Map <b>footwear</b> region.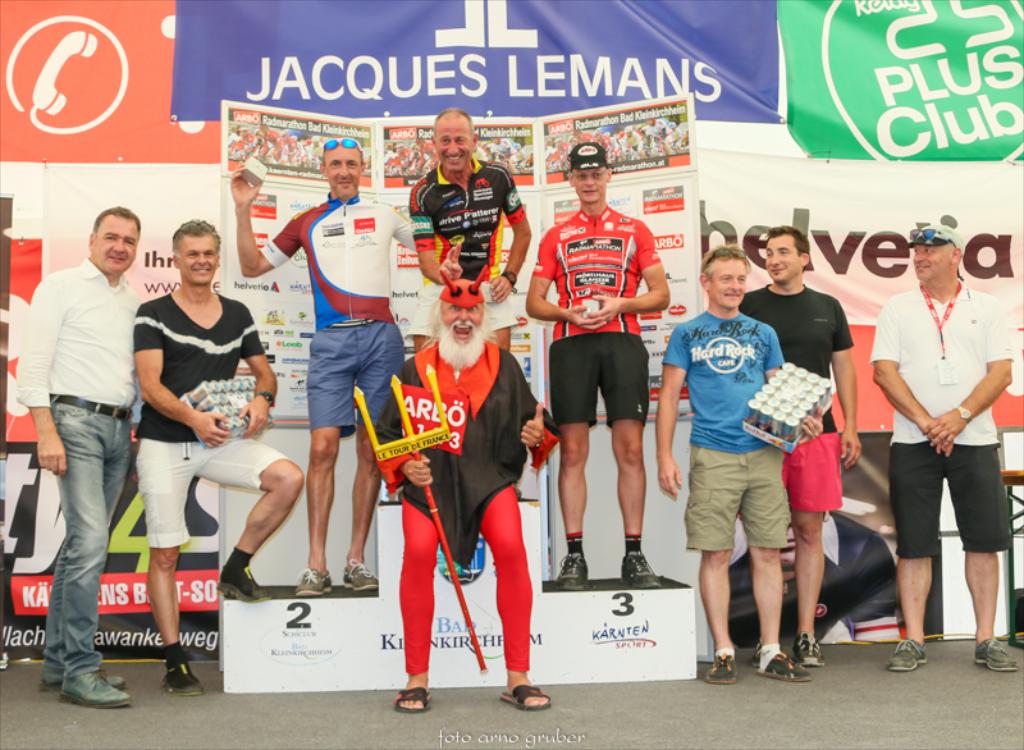
Mapped to 59/659/136/712.
